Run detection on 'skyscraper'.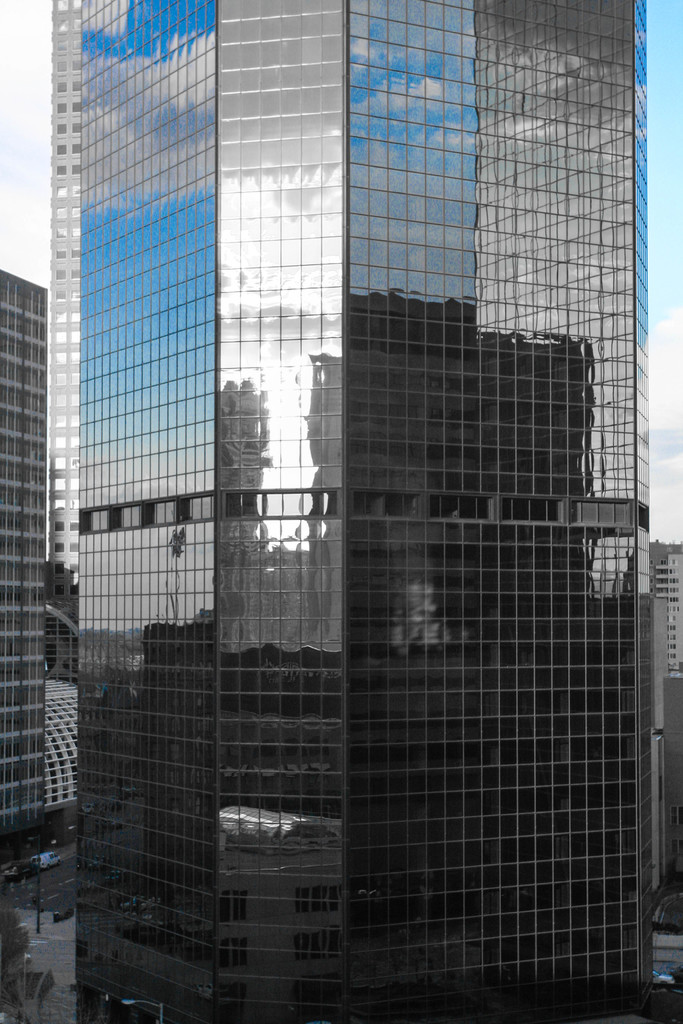
Result: Rect(65, 0, 652, 1023).
